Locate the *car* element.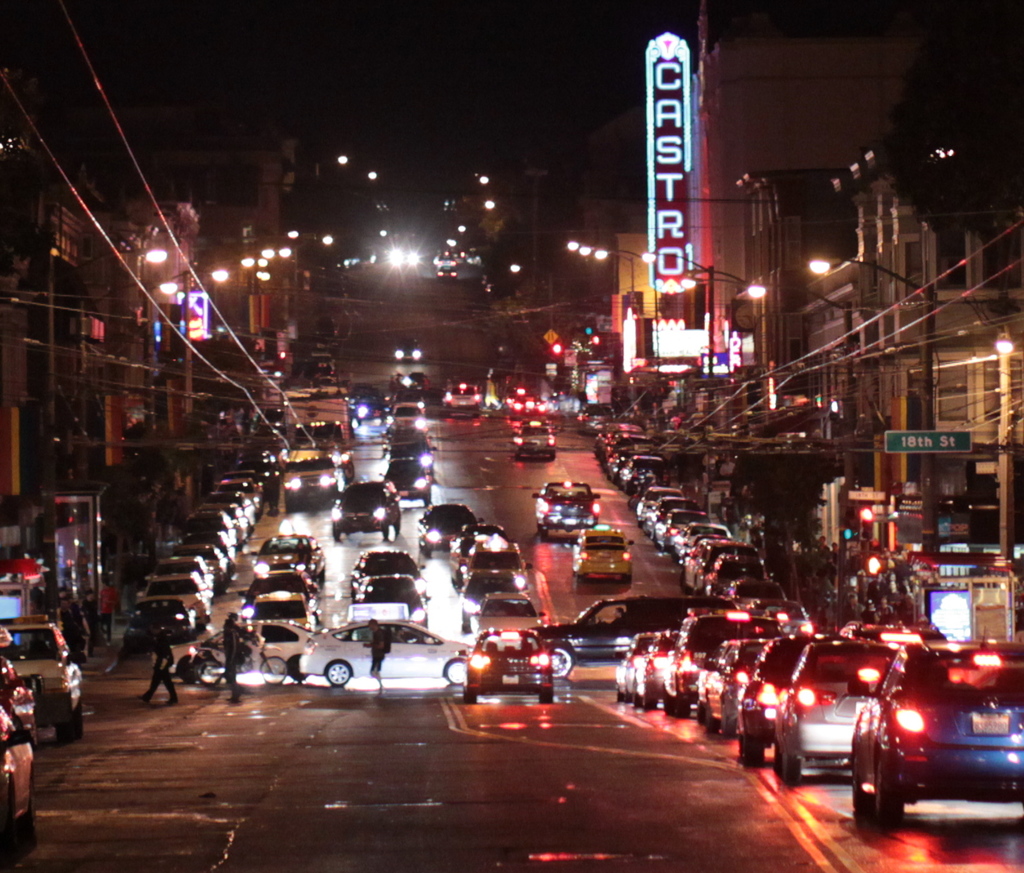
Element bbox: l=575, t=534, r=636, b=582.
